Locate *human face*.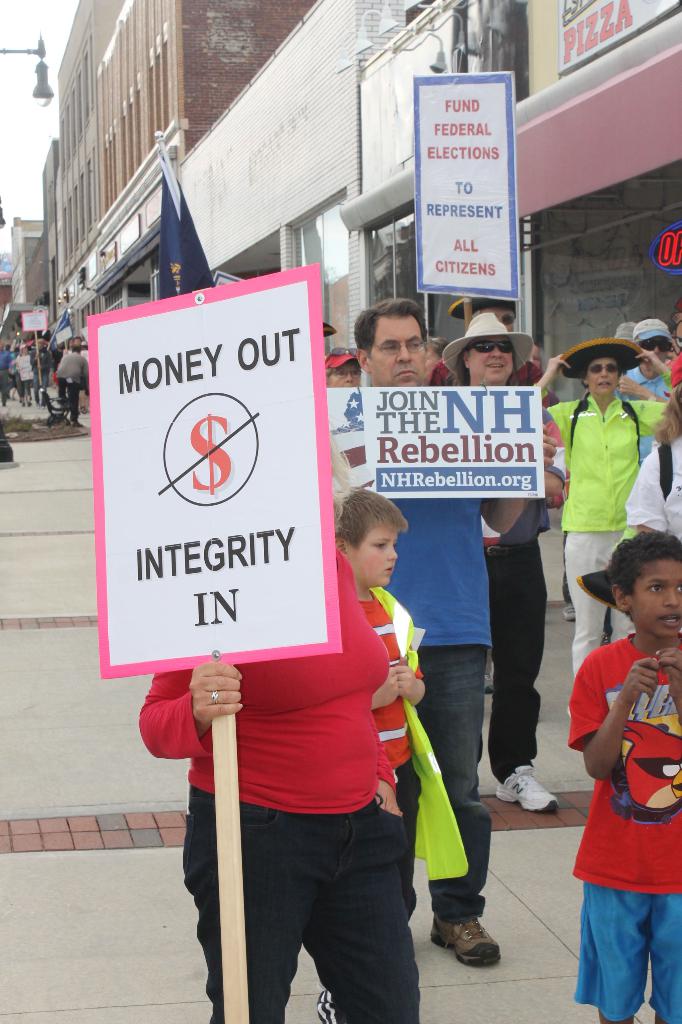
Bounding box: (left=587, top=356, right=618, bottom=394).
